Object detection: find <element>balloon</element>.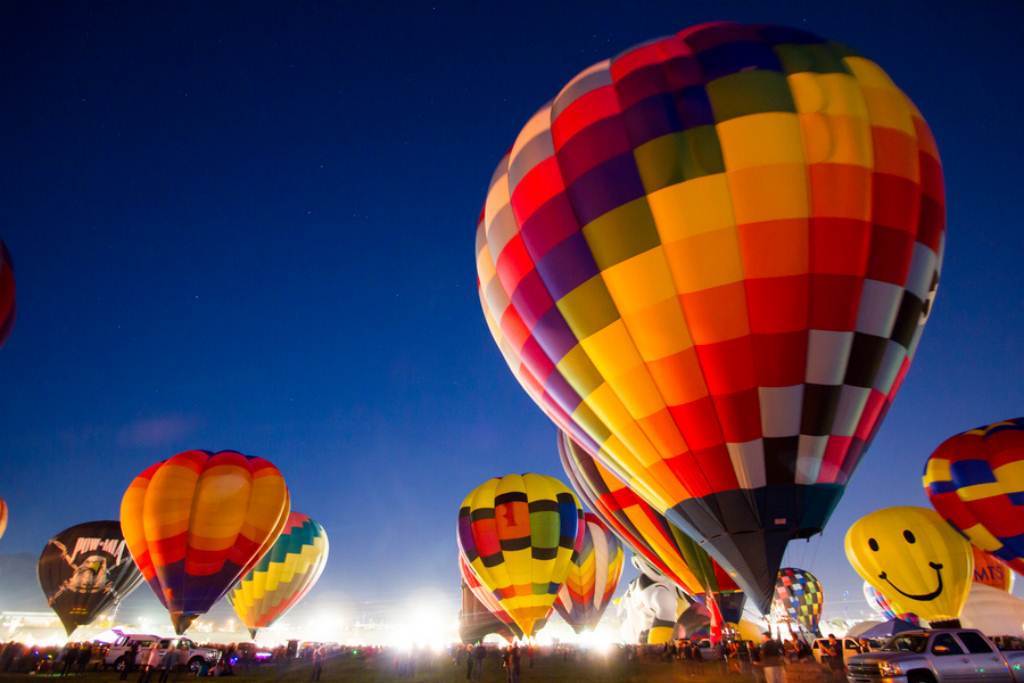
0/247/19/344.
